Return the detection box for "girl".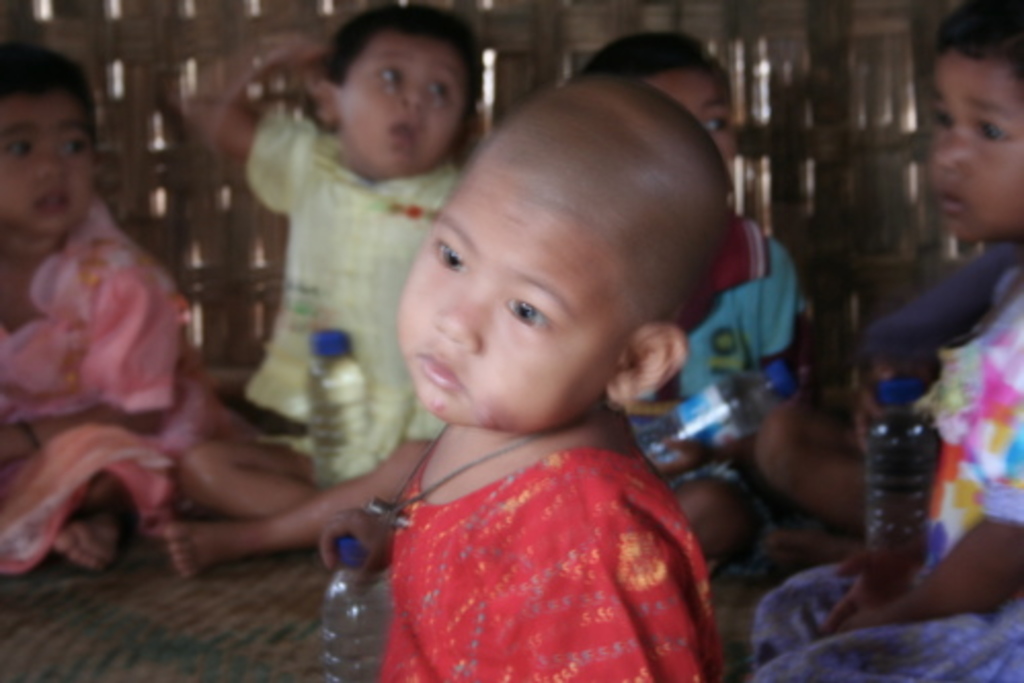
region(774, 14, 1020, 679).
